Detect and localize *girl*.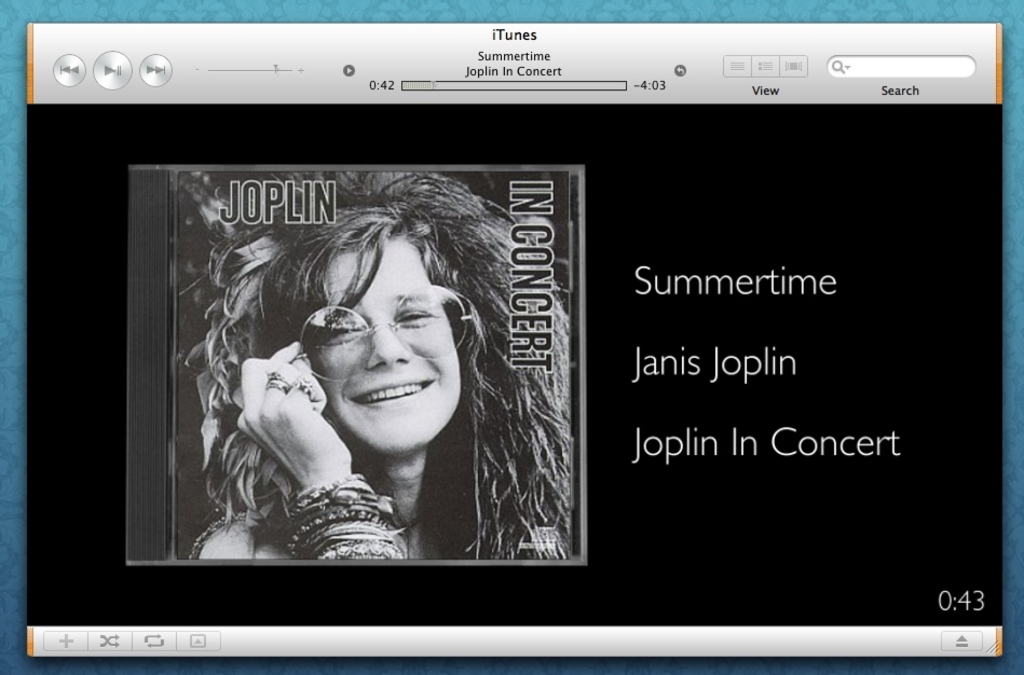
Localized at <region>175, 167, 572, 562</region>.
